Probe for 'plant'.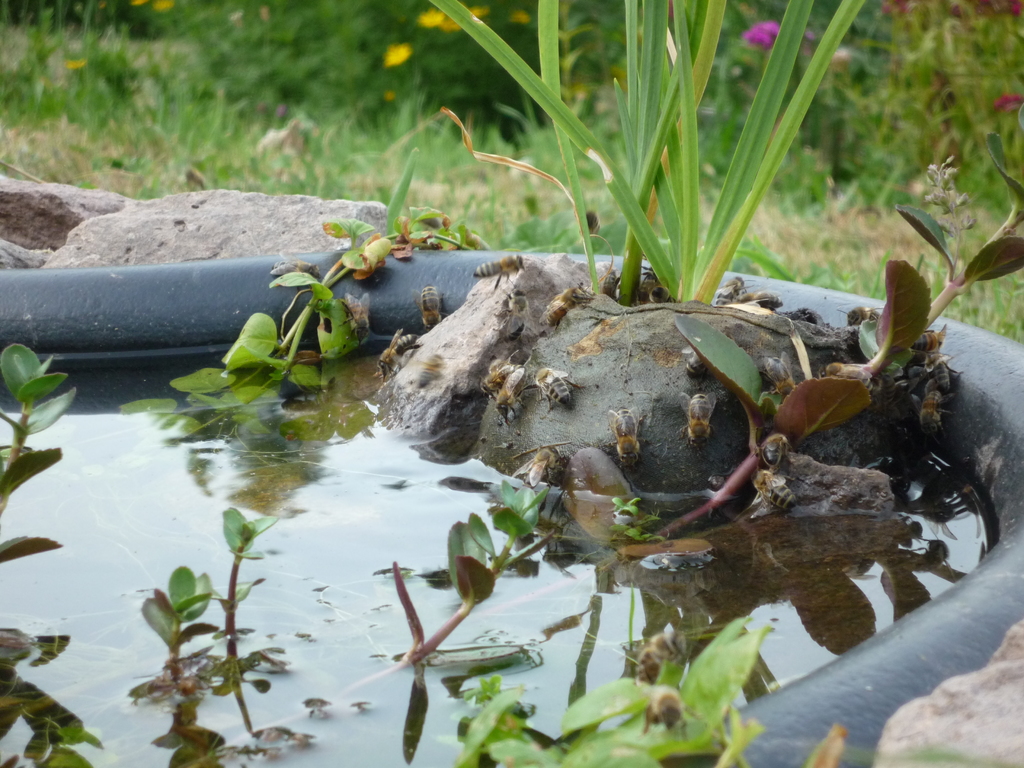
Probe result: select_region(122, 212, 457, 458).
